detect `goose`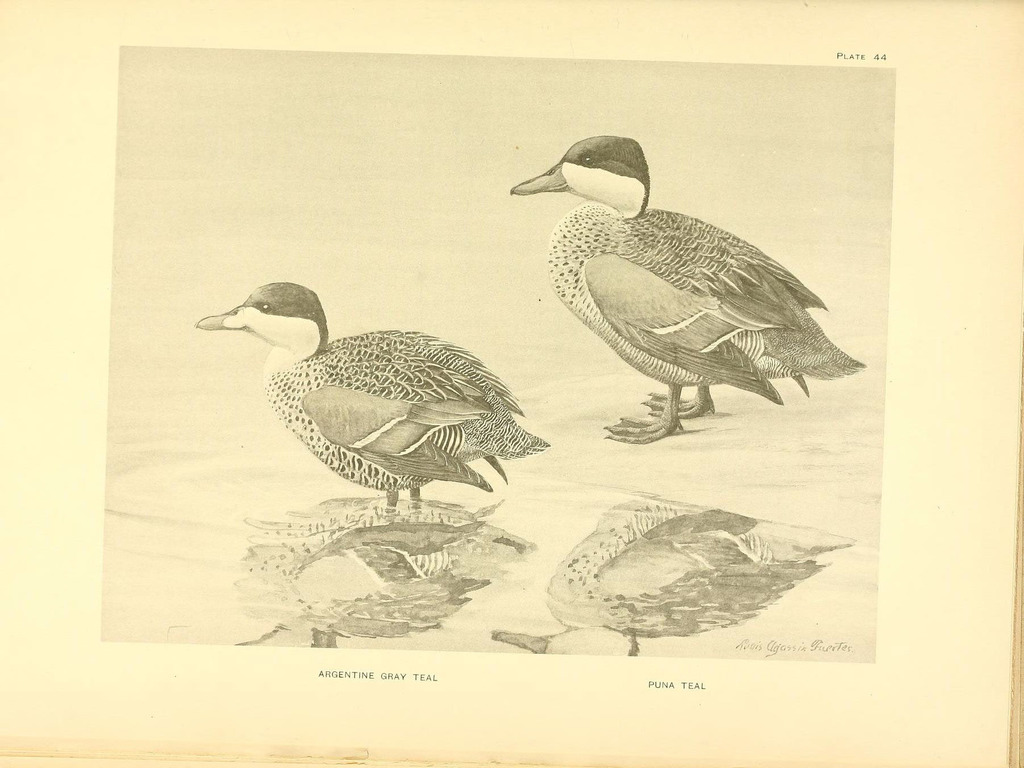
502:135:860:452
